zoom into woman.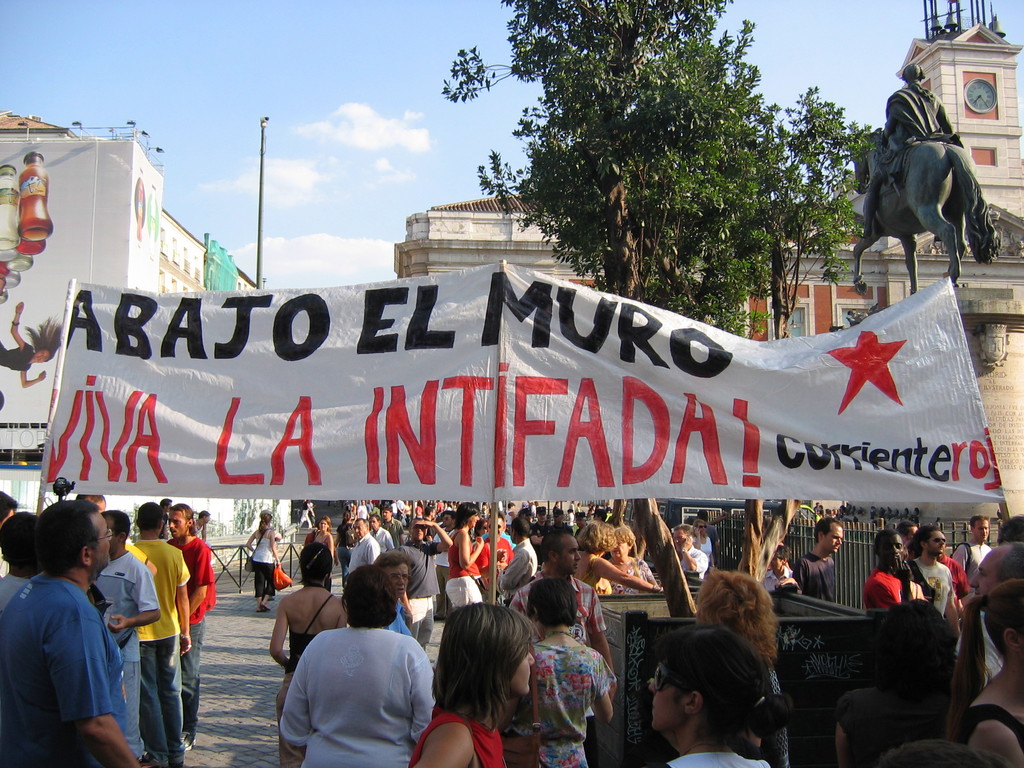
Zoom target: select_region(602, 531, 662, 591).
